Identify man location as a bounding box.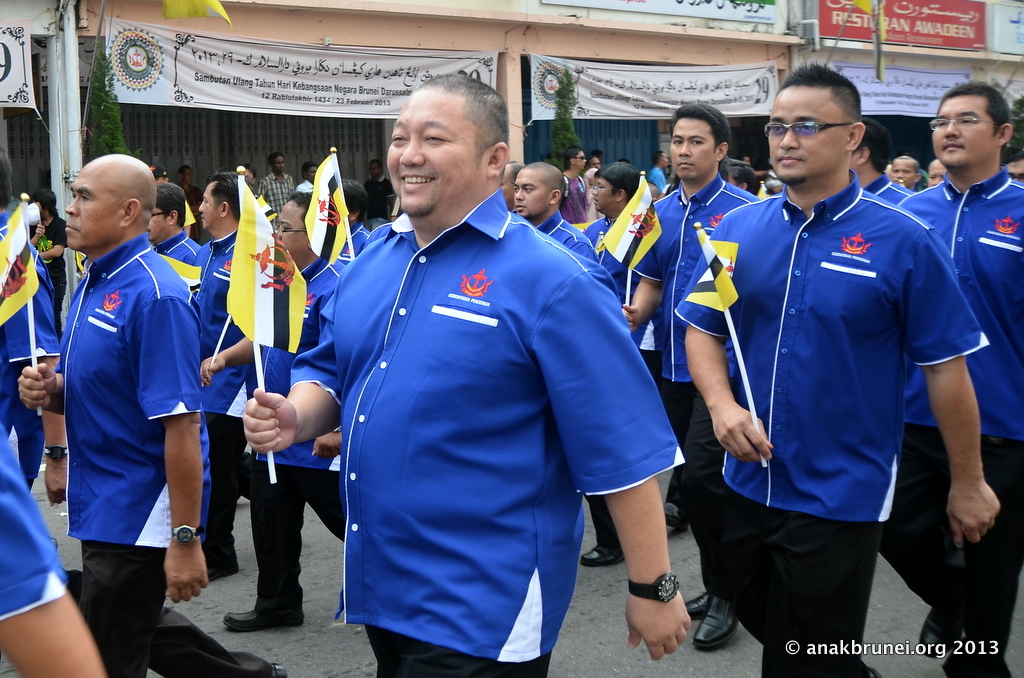
(219, 191, 352, 629).
